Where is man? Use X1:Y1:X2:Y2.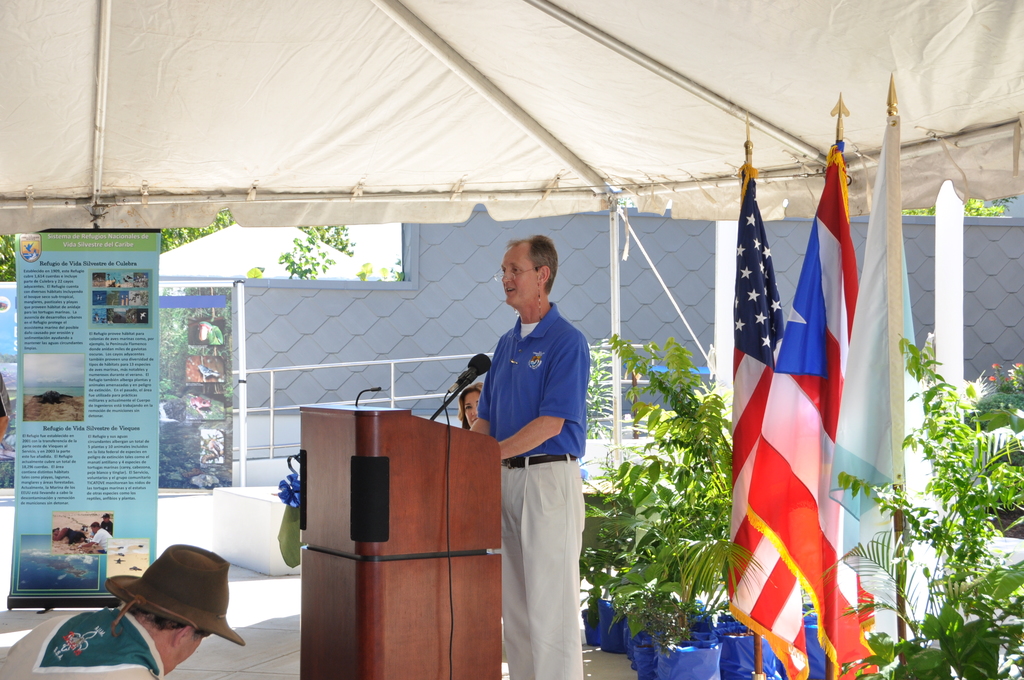
471:229:615:670.
